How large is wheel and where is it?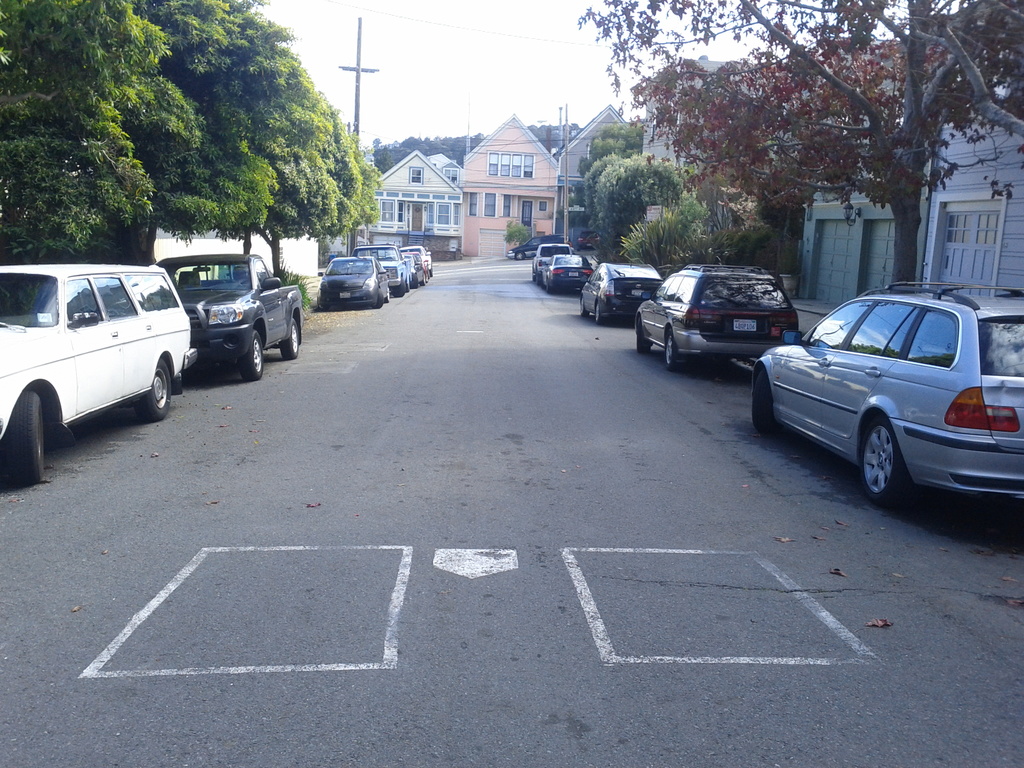
Bounding box: (x1=410, y1=273, x2=419, y2=289).
